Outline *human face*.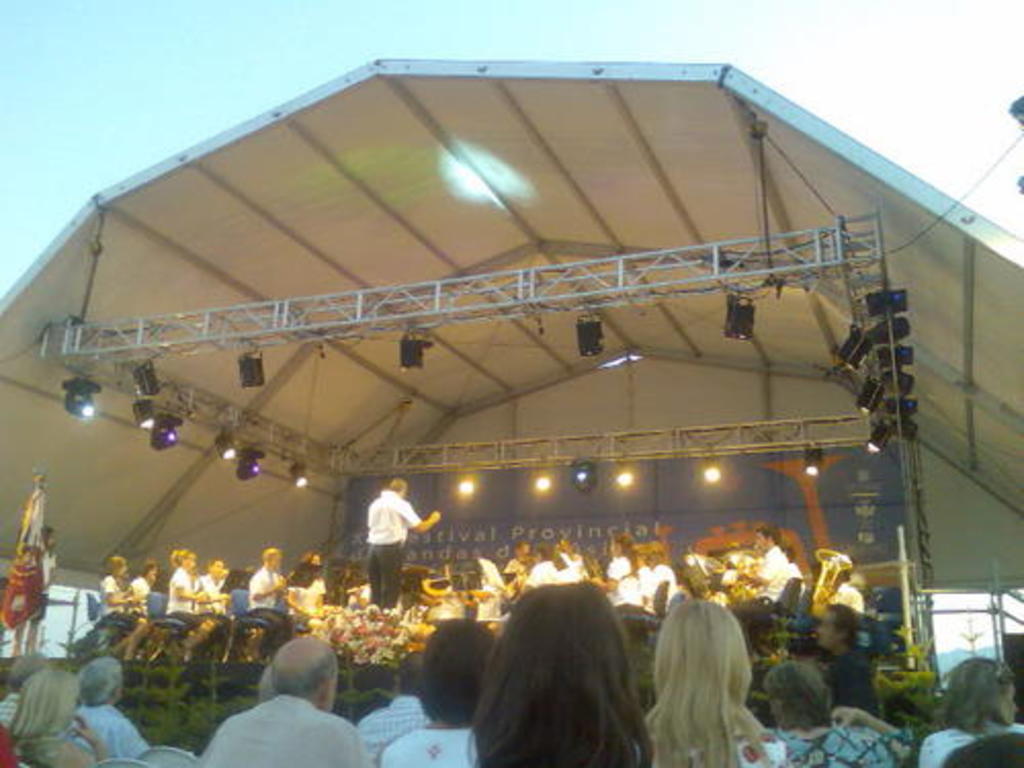
Outline: x1=608, y1=541, x2=612, y2=547.
